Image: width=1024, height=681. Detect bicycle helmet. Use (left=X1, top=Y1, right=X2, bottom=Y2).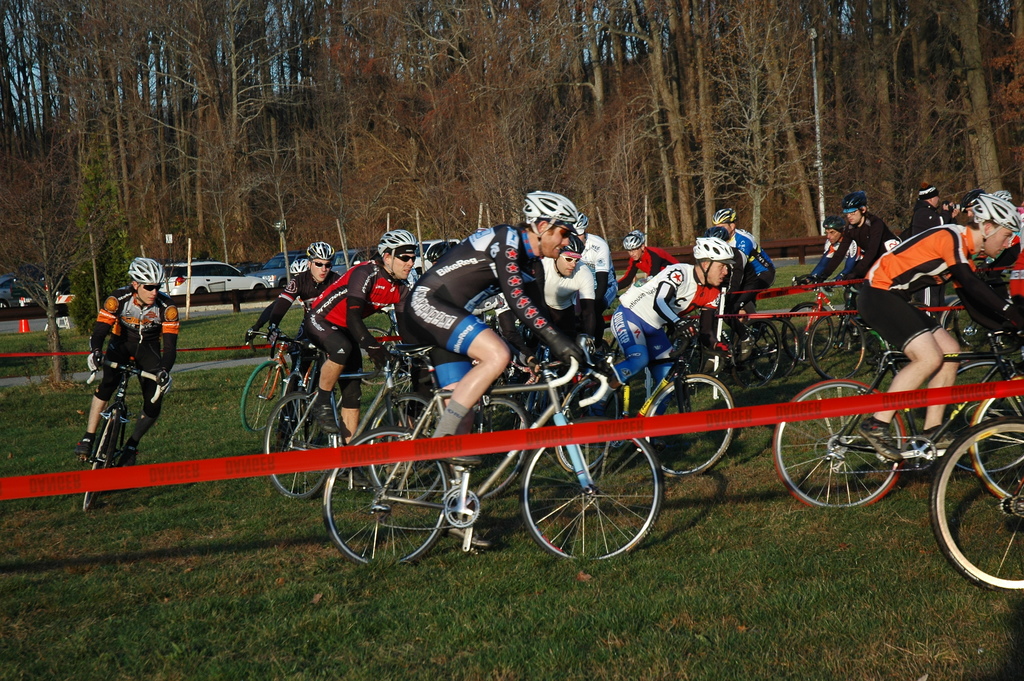
(left=968, top=183, right=1023, bottom=221).
